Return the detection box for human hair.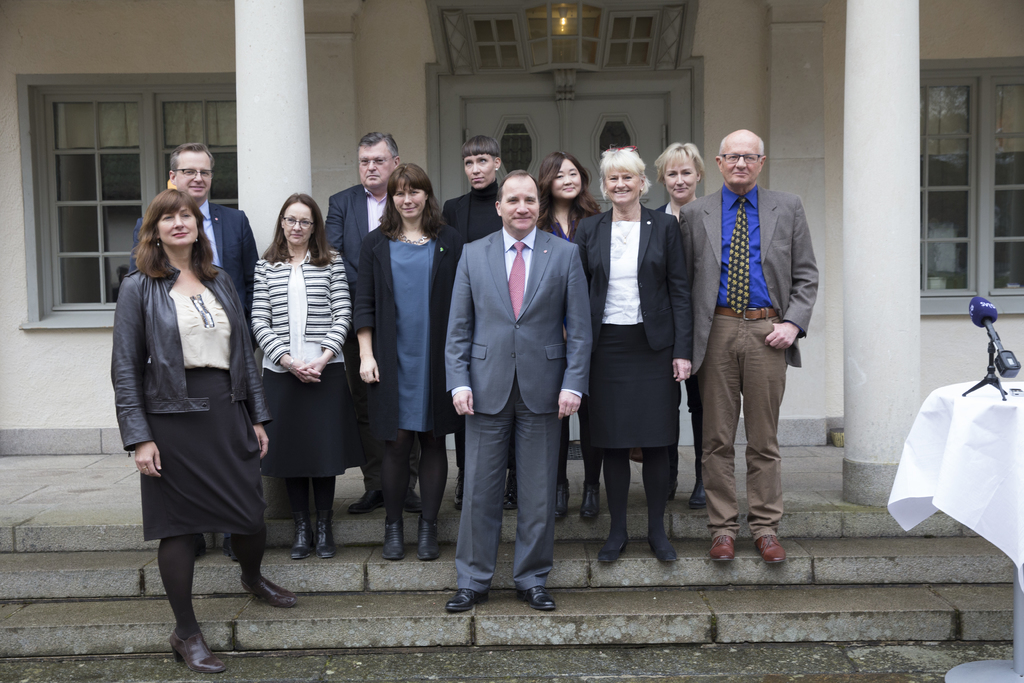
[x1=602, y1=147, x2=650, y2=198].
